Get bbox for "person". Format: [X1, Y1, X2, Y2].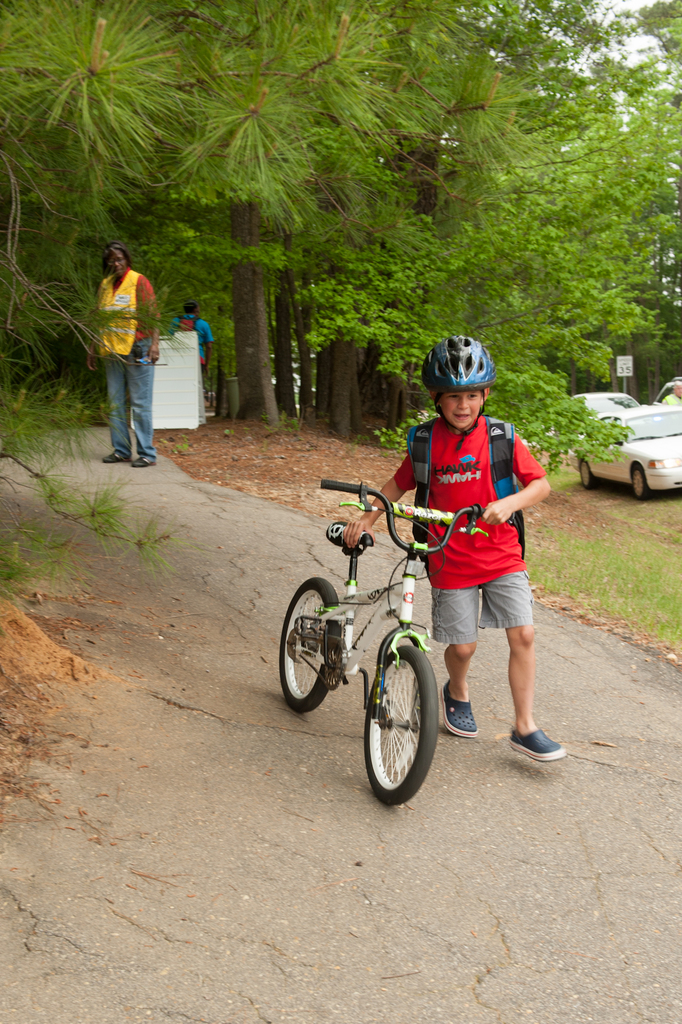
[338, 335, 570, 764].
